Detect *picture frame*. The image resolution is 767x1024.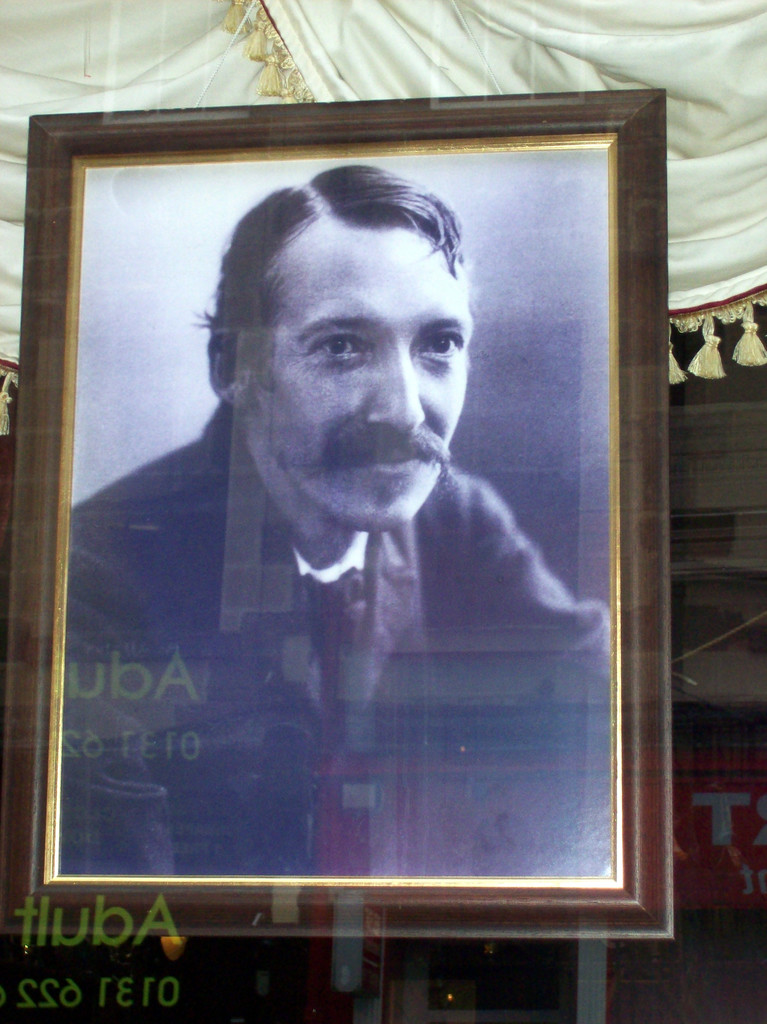
select_region(0, 27, 730, 1014).
